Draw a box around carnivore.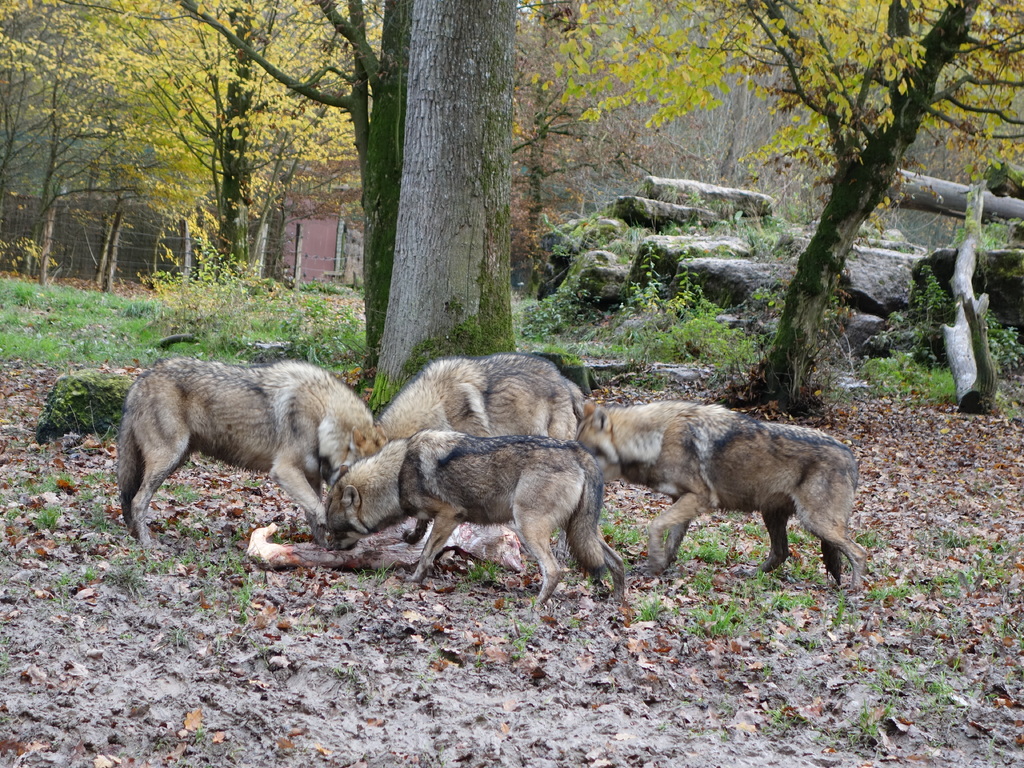
(left=108, top=345, right=397, bottom=563).
